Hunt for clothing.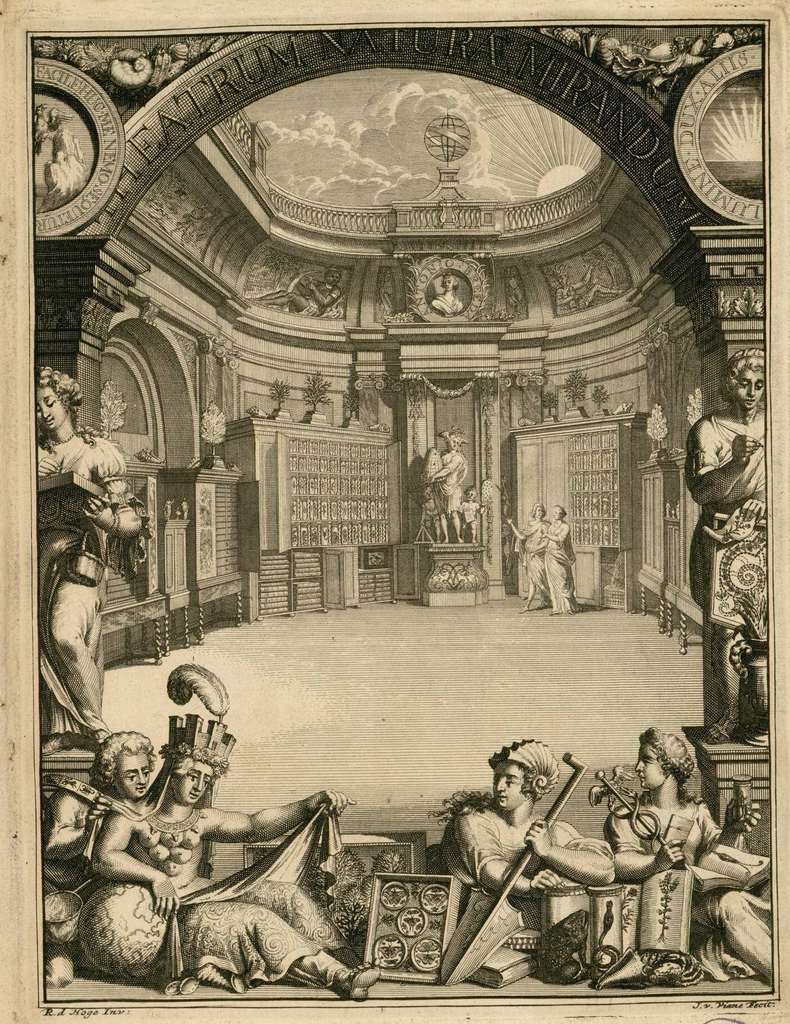
Hunted down at <box>538,515,574,614</box>.
